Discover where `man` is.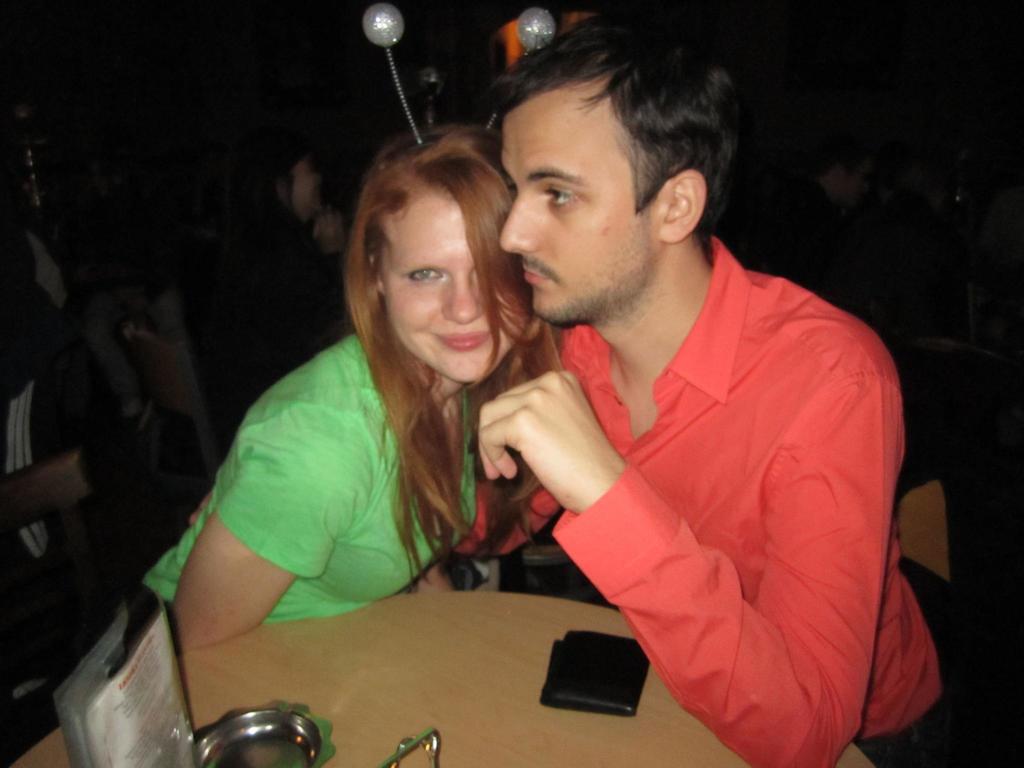
Discovered at l=776, t=124, r=883, b=330.
